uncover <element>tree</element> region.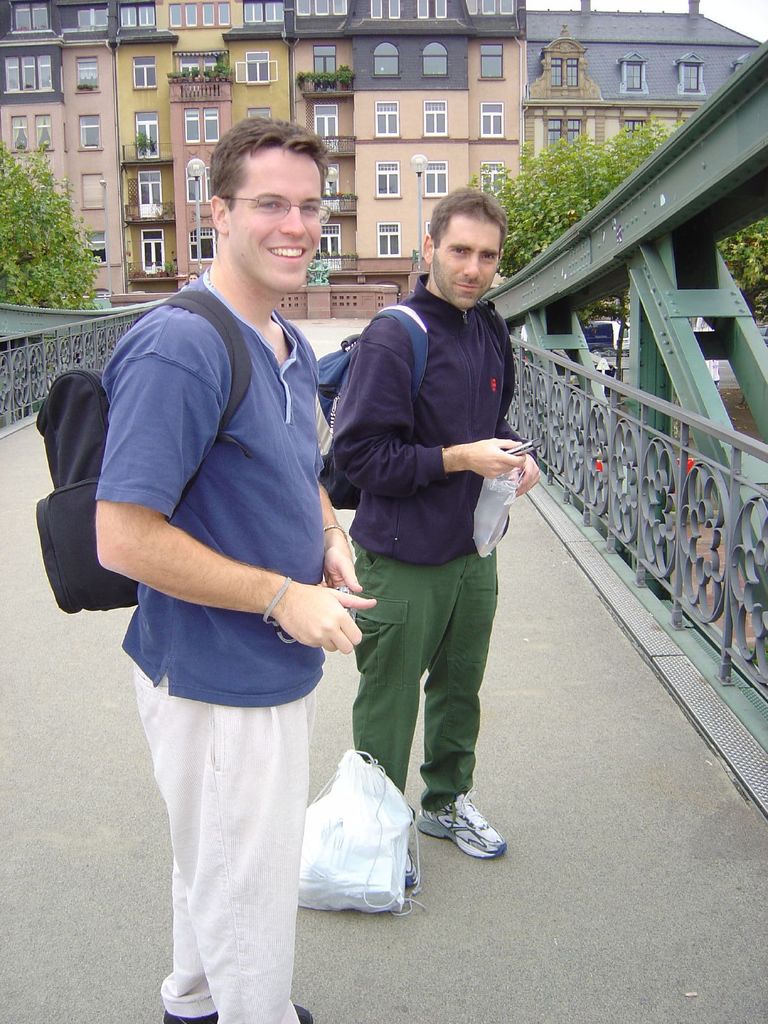
Uncovered: [1, 140, 84, 290].
